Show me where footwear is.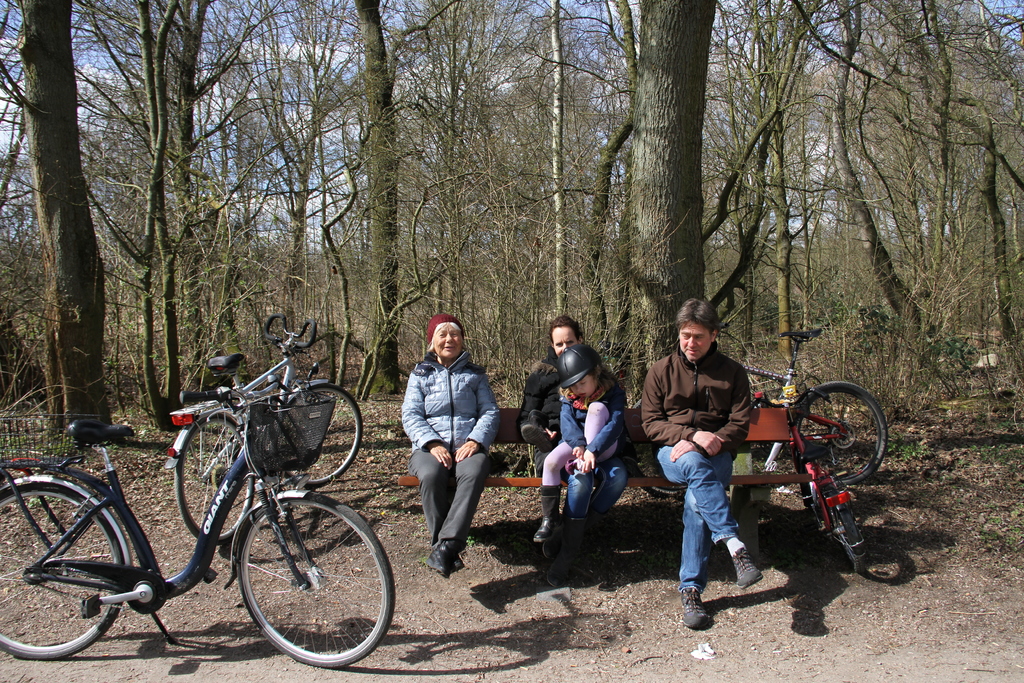
footwear is at BBox(522, 407, 557, 452).
